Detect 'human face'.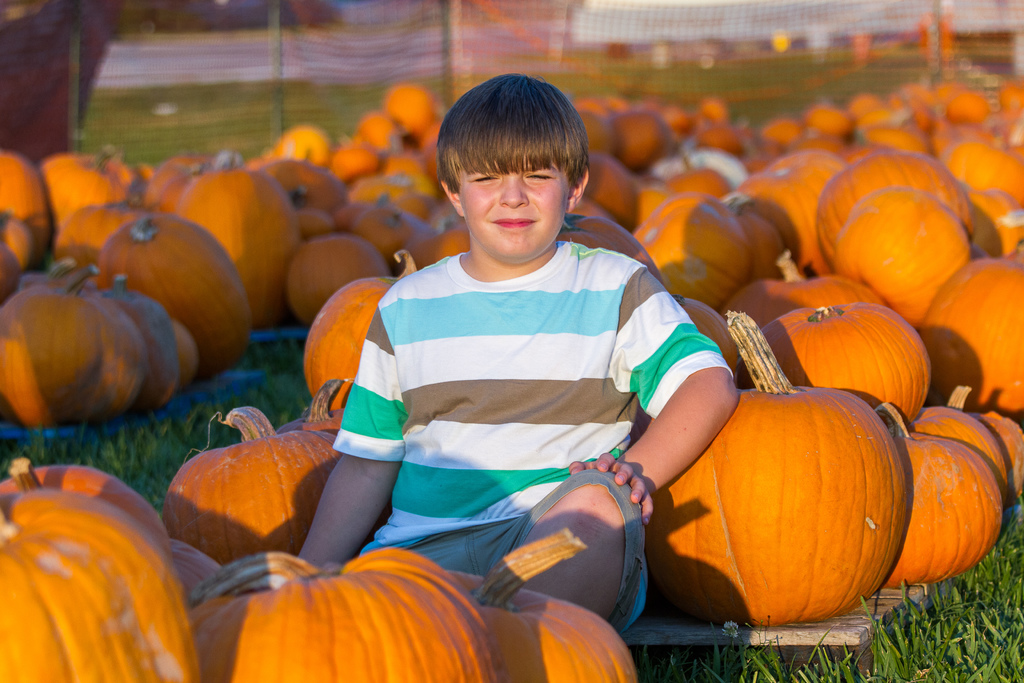
Detected at 455, 156, 564, 248.
